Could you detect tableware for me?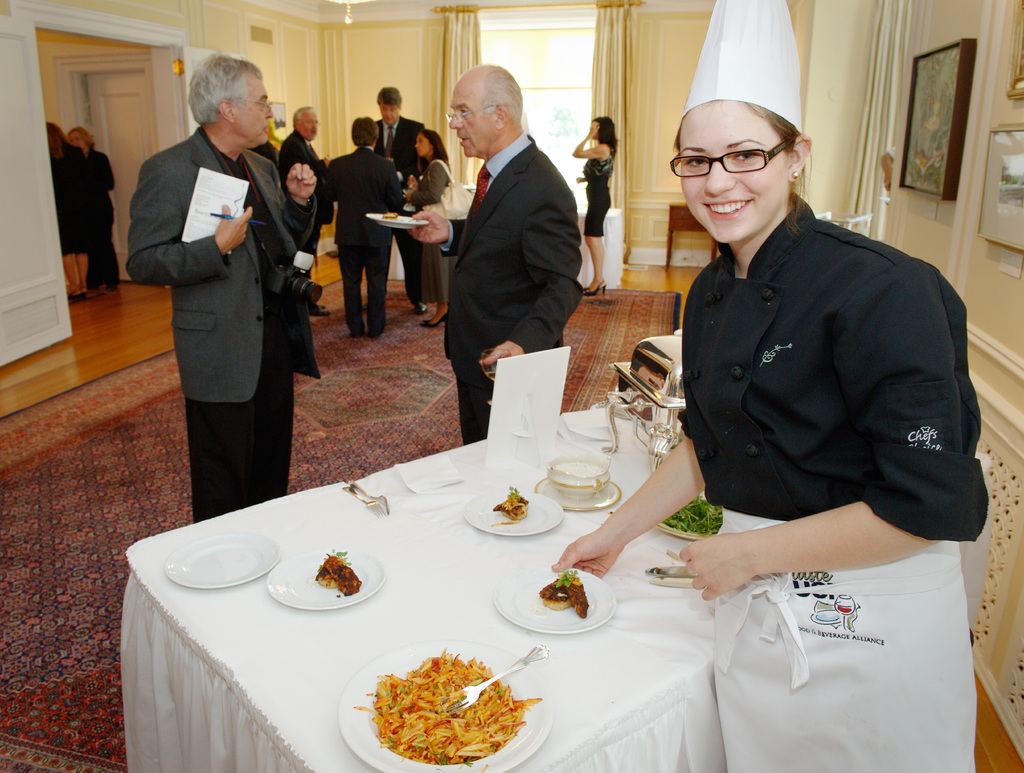
Detection result: (x1=335, y1=635, x2=559, y2=772).
